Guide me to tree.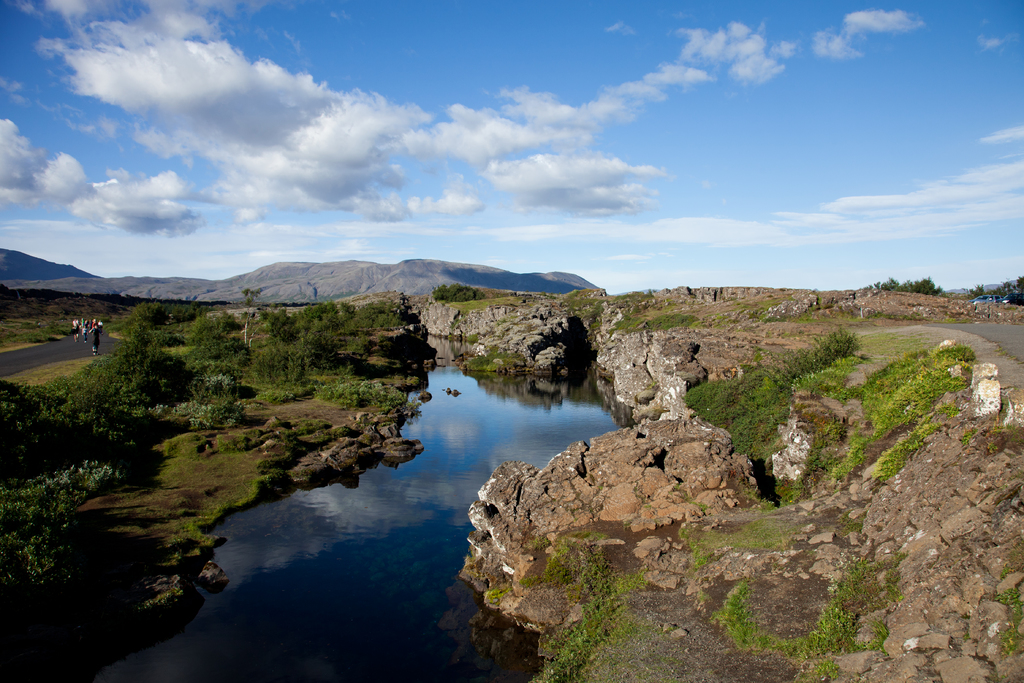
Guidance: region(1000, 279, 1012, 288).
